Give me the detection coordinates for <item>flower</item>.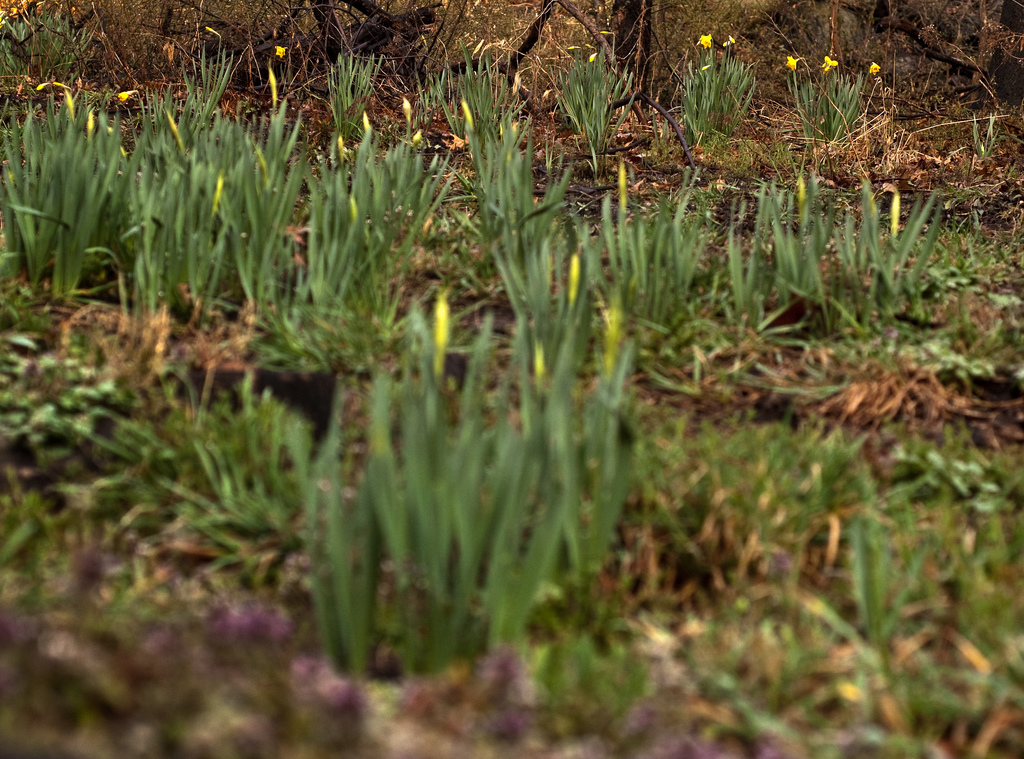
(left=817, top=55, right=839, bottom=75).
